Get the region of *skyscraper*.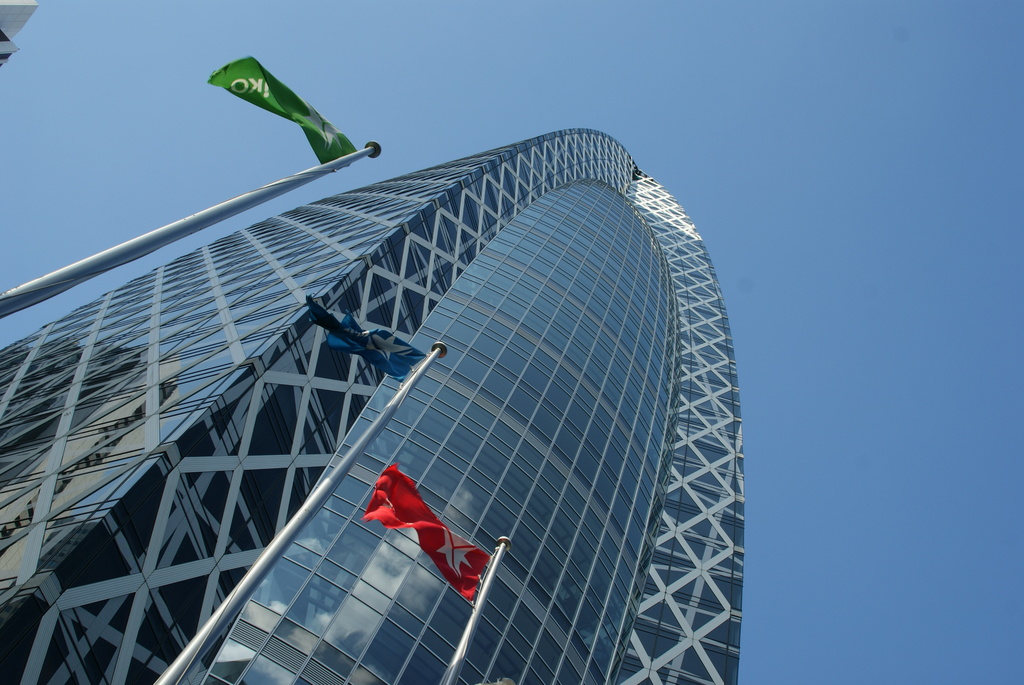
detection(14, 80, 781, 684).
